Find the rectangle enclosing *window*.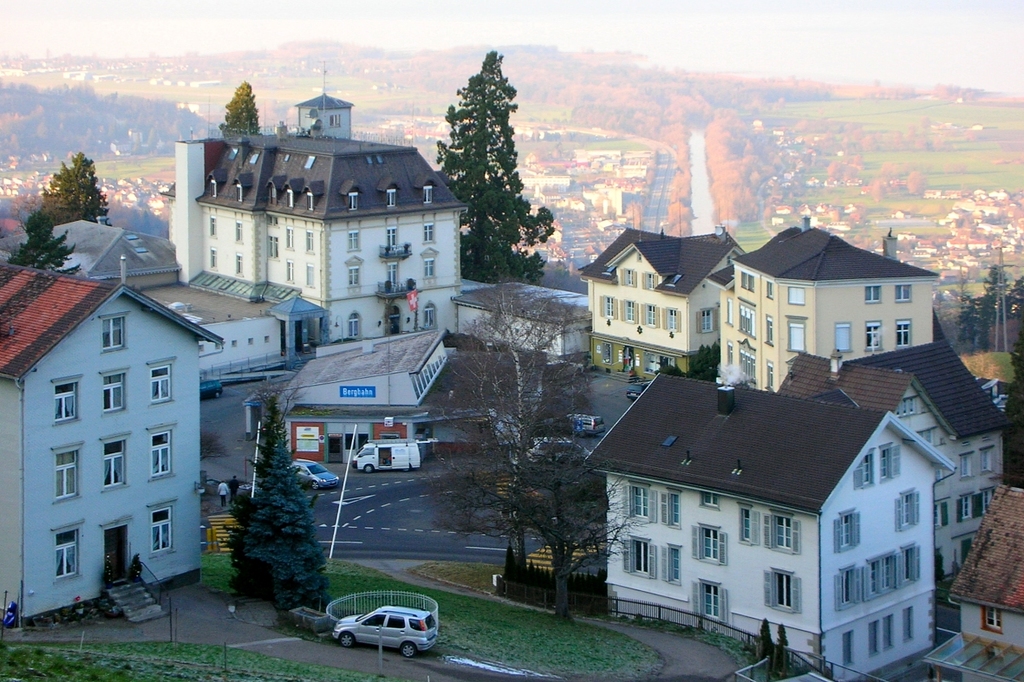
l=233, t=251, r=243, b=274.
